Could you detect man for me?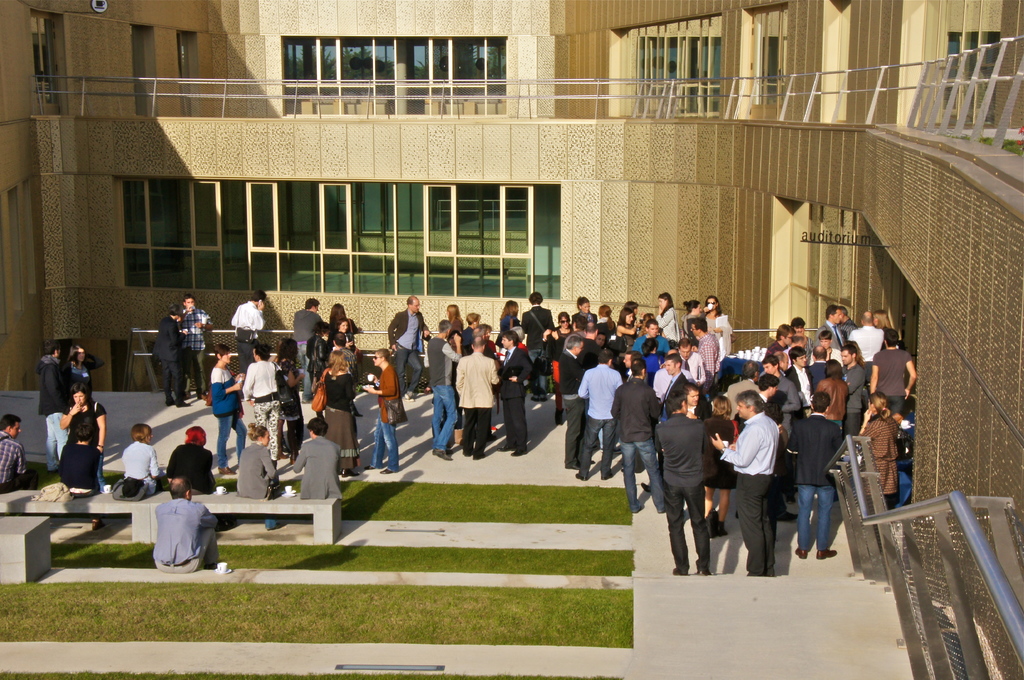
Detection result: x1=0, y1=411, x2=39, y2=494.
